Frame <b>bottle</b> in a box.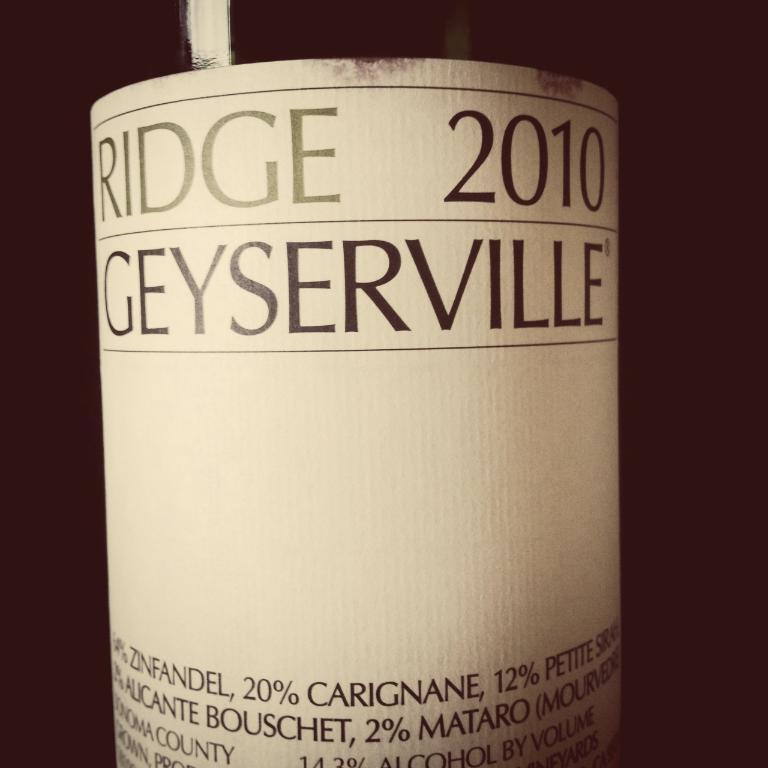
bbox(86, 0, 616, 767).
